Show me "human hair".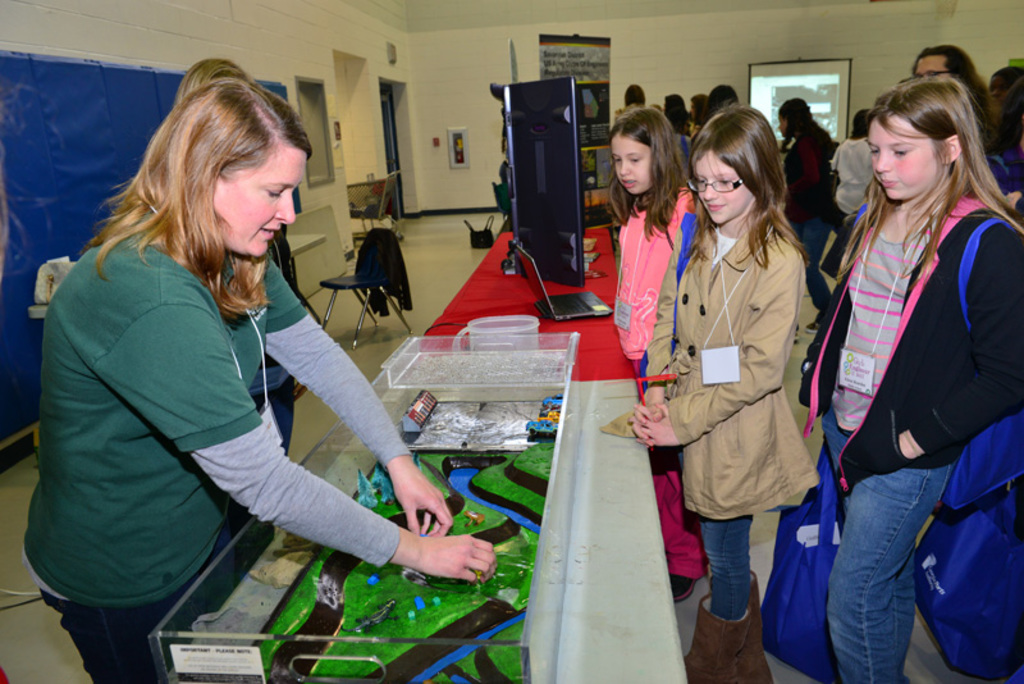
"human hair" is here: 707:85:741:106.
